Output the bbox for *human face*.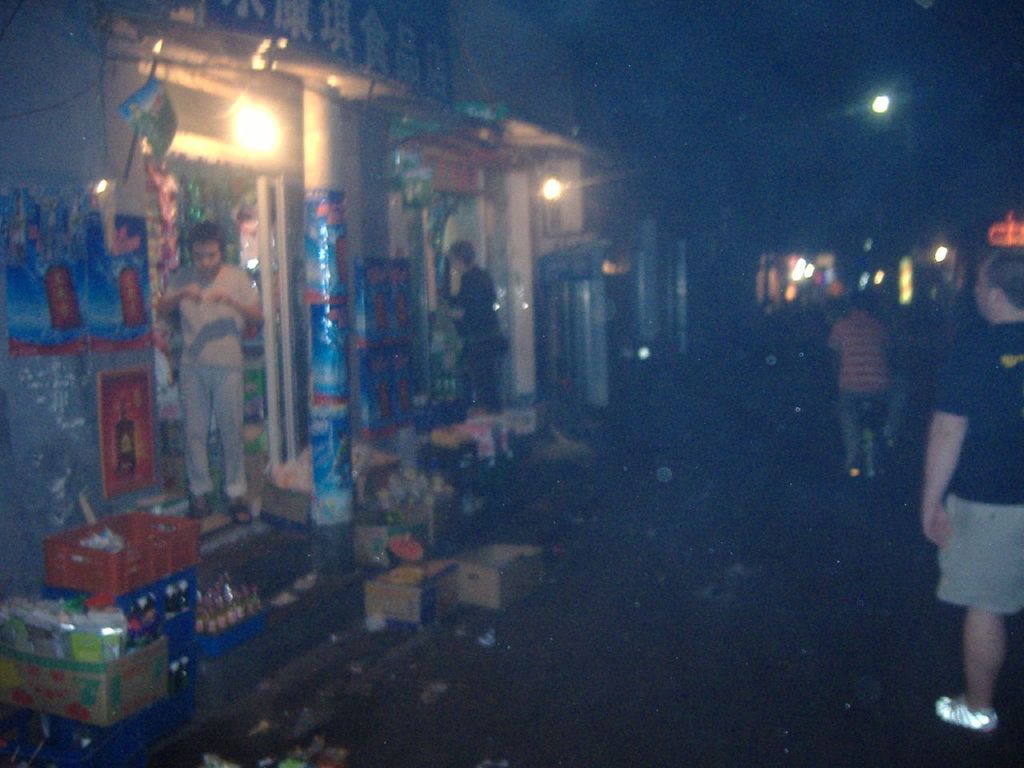
190,240,222,272.
